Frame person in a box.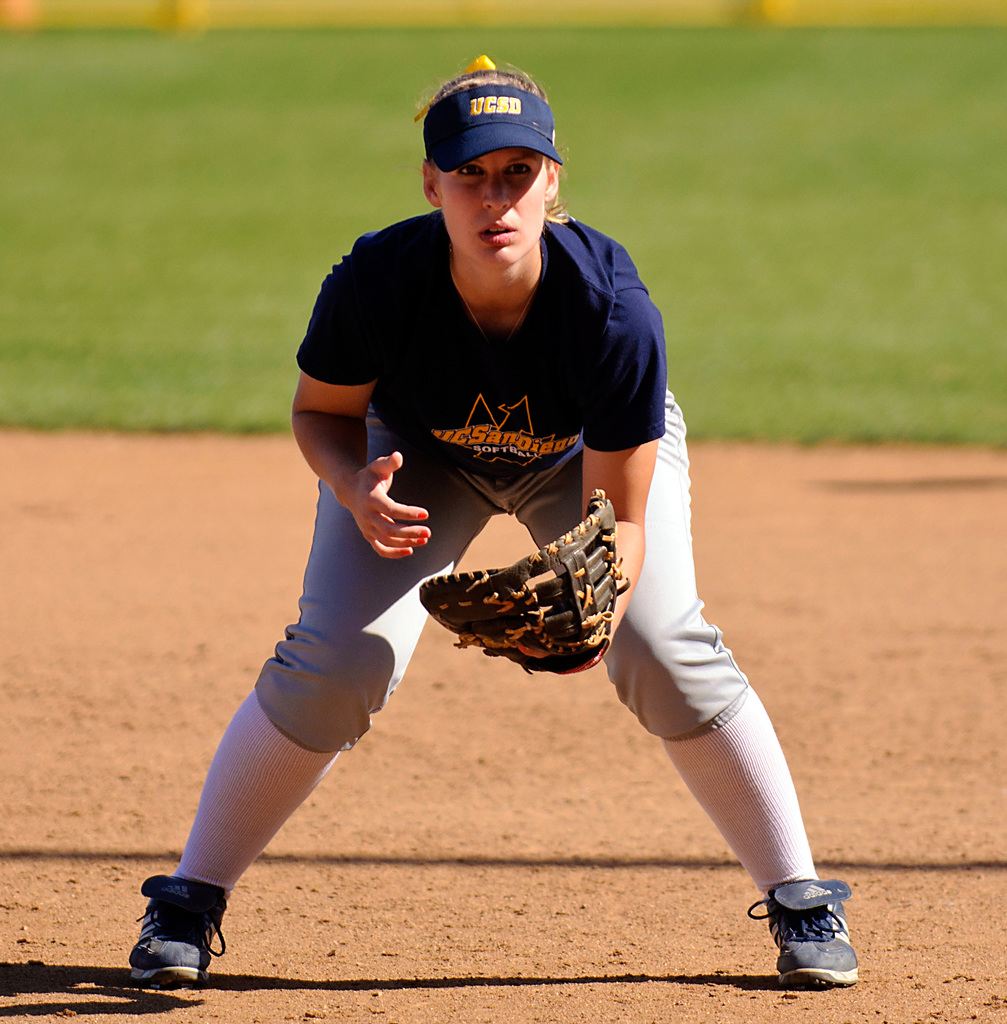
{"left": 129, "top": 63, "right": 859, "bottom": 990}.
